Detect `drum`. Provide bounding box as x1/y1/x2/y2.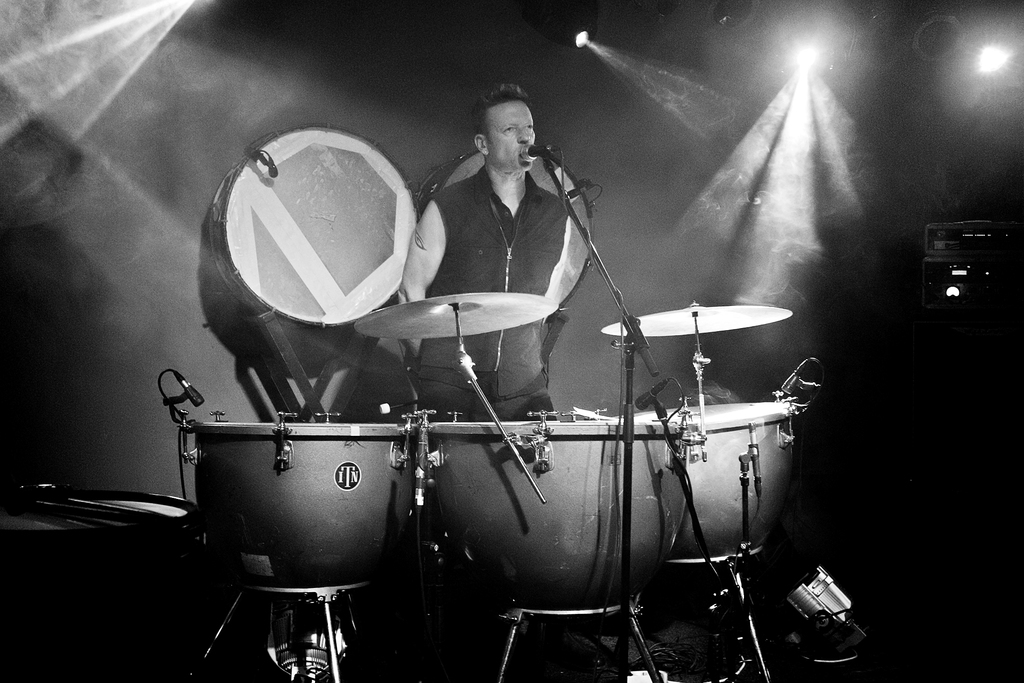
419/409/707/623.
